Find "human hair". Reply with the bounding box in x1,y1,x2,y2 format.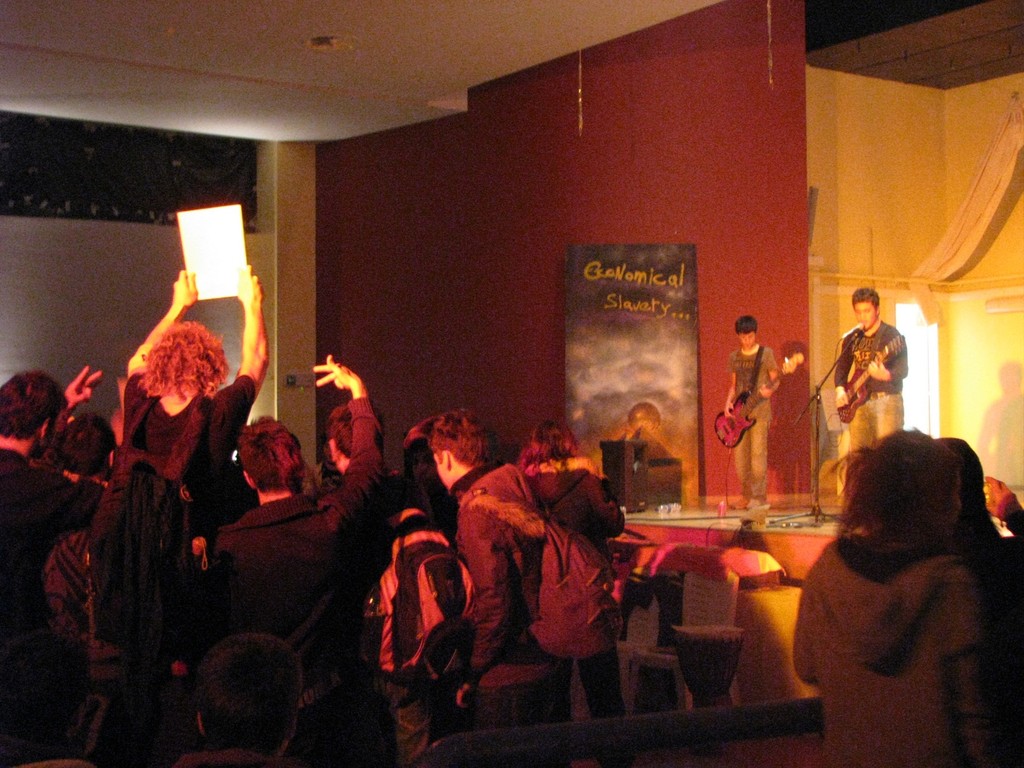
184,636,303,757.
